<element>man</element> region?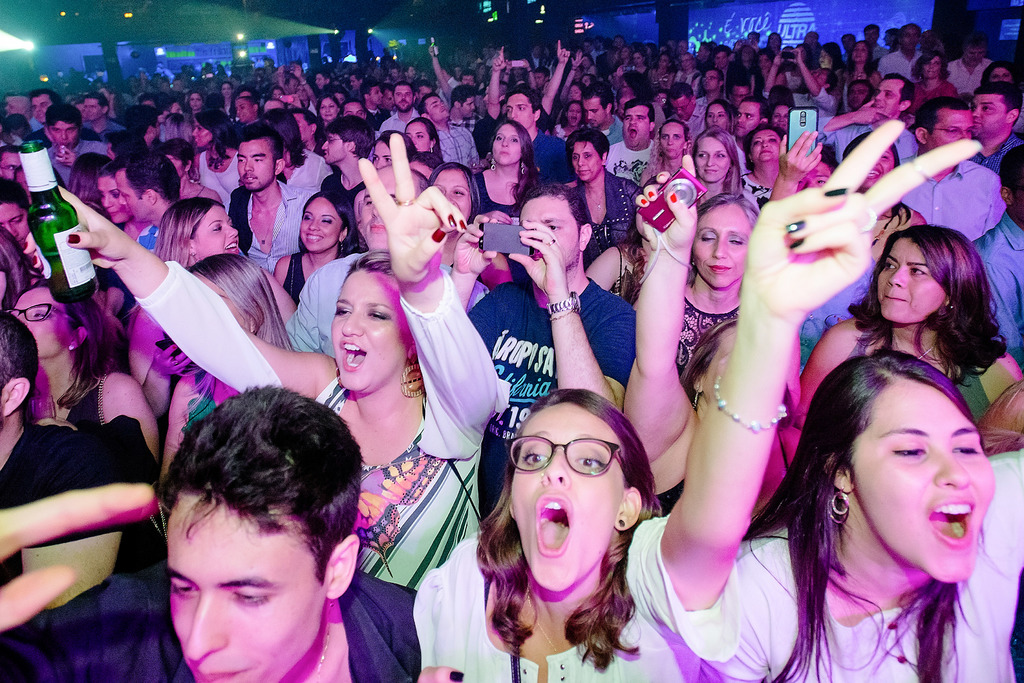
bbox=(966, 80, 1023, 177)
